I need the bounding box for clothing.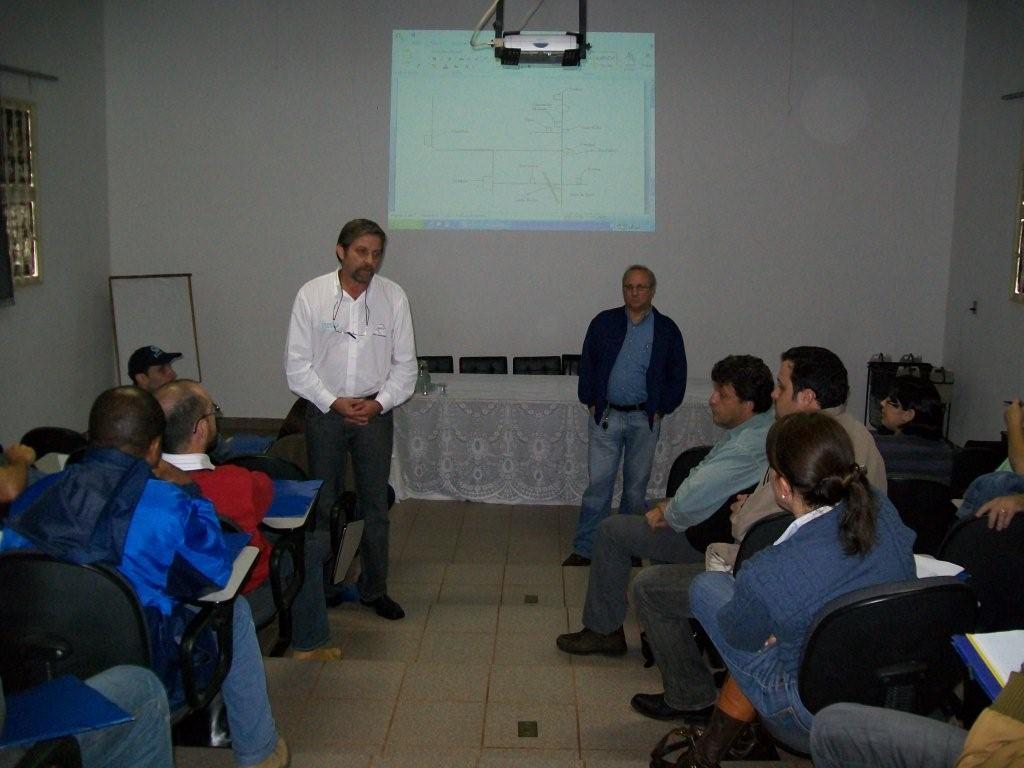
Here it is: l=688, t=492, r=921, b=753.
